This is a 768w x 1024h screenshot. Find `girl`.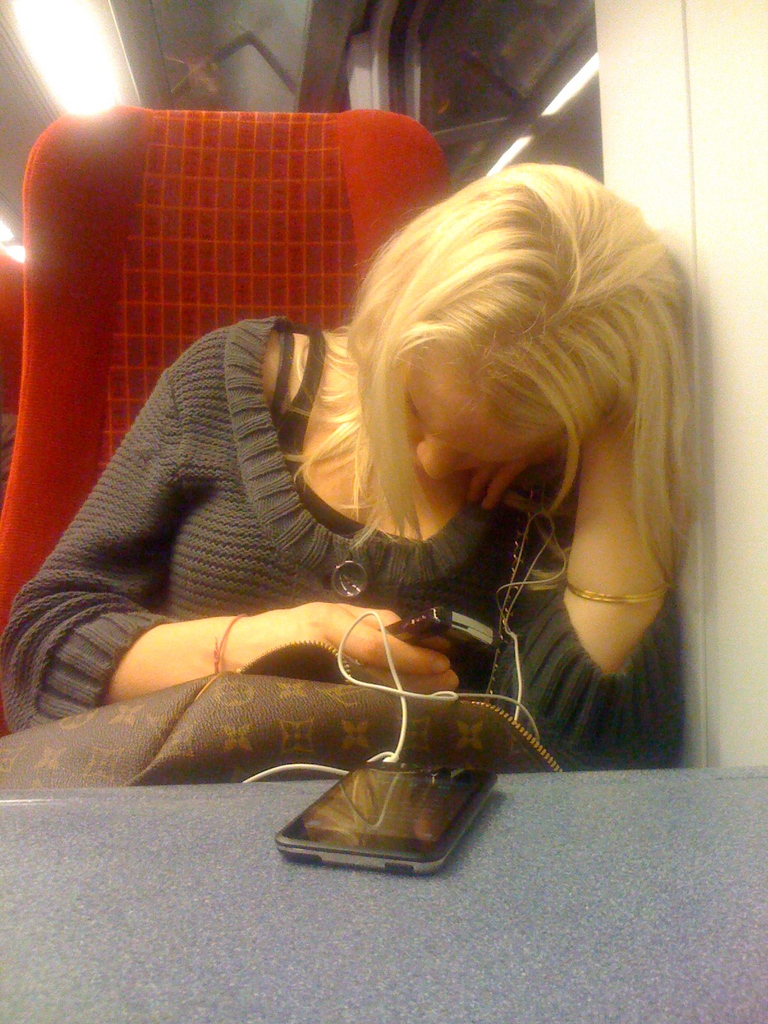
Bounding box: (x1=55, y1=102, x2=712, y2=869).
